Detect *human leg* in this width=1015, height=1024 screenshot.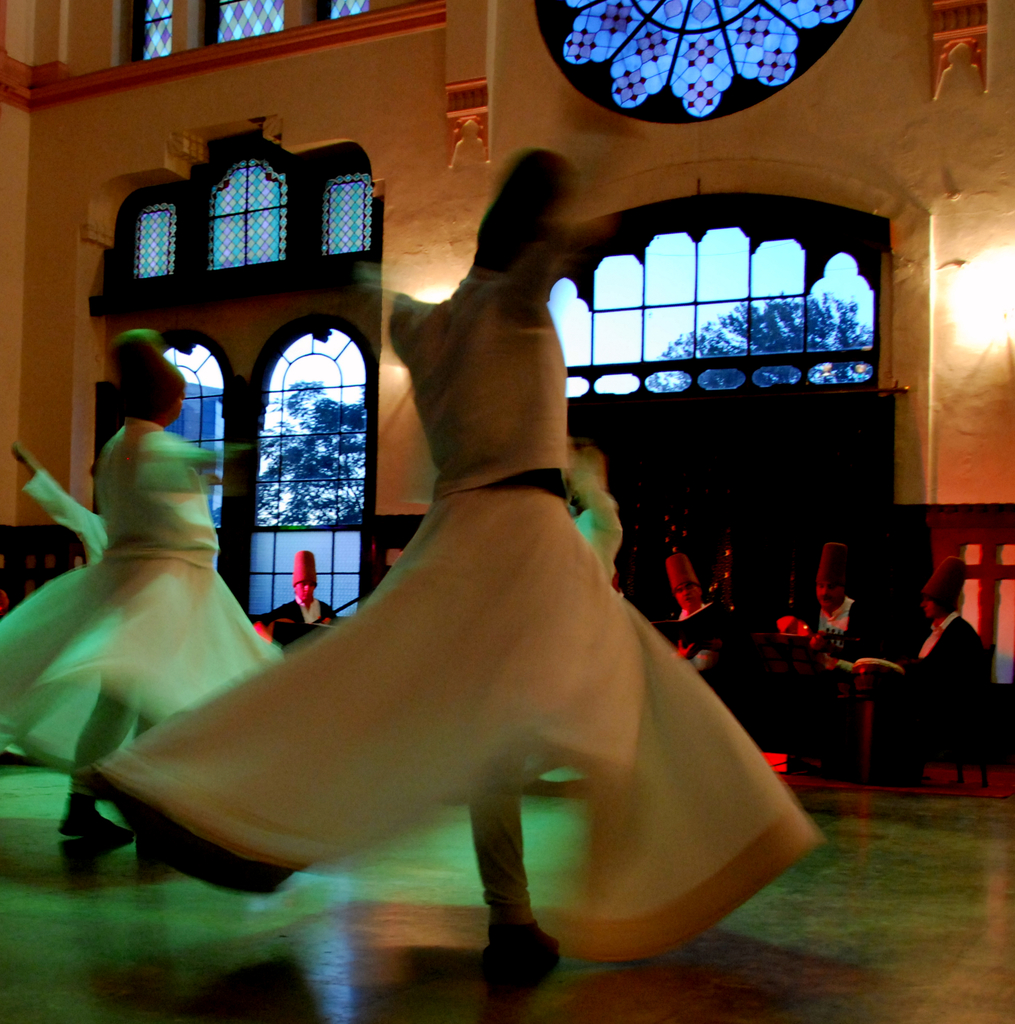
Detection: pyautogui.locateOnScreen(54, 564, 140, 850).
